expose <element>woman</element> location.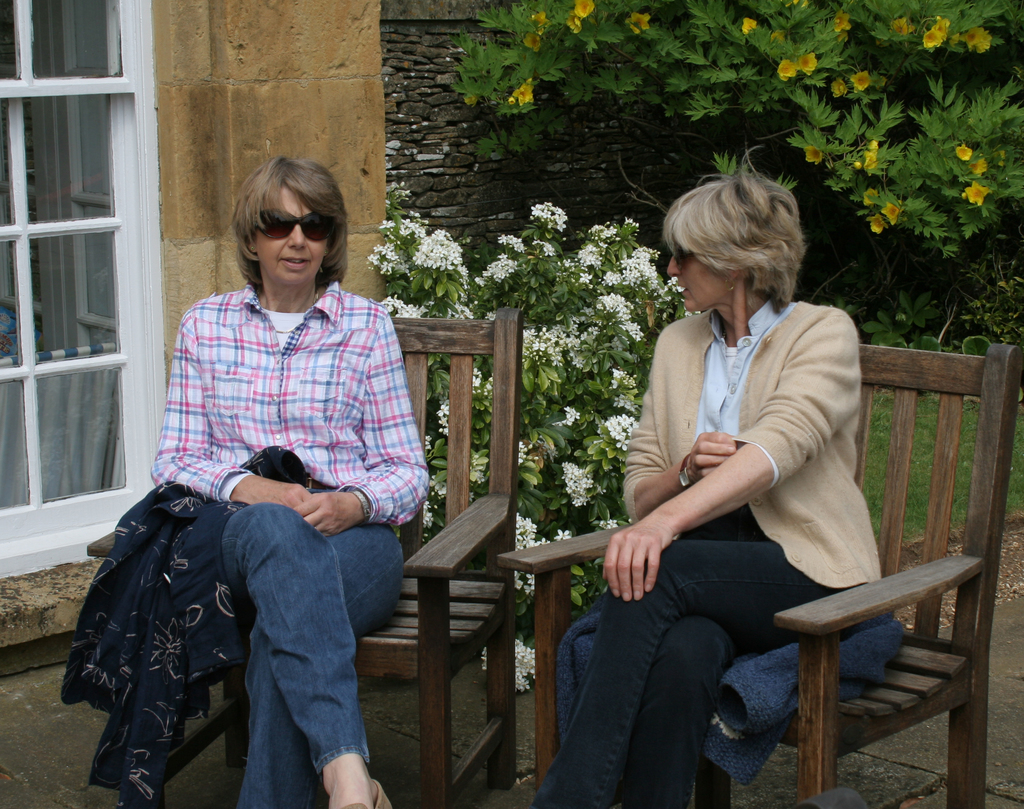
Exposed at 150 153 430 808.
